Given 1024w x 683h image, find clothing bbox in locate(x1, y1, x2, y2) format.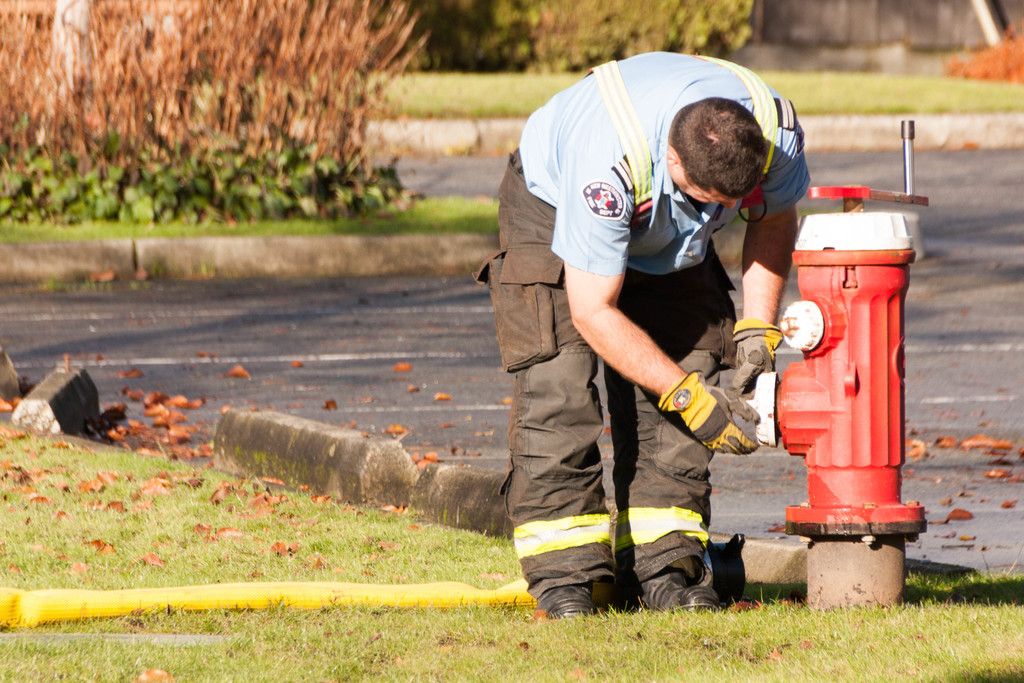
locate(507, 69, 797, 572).
